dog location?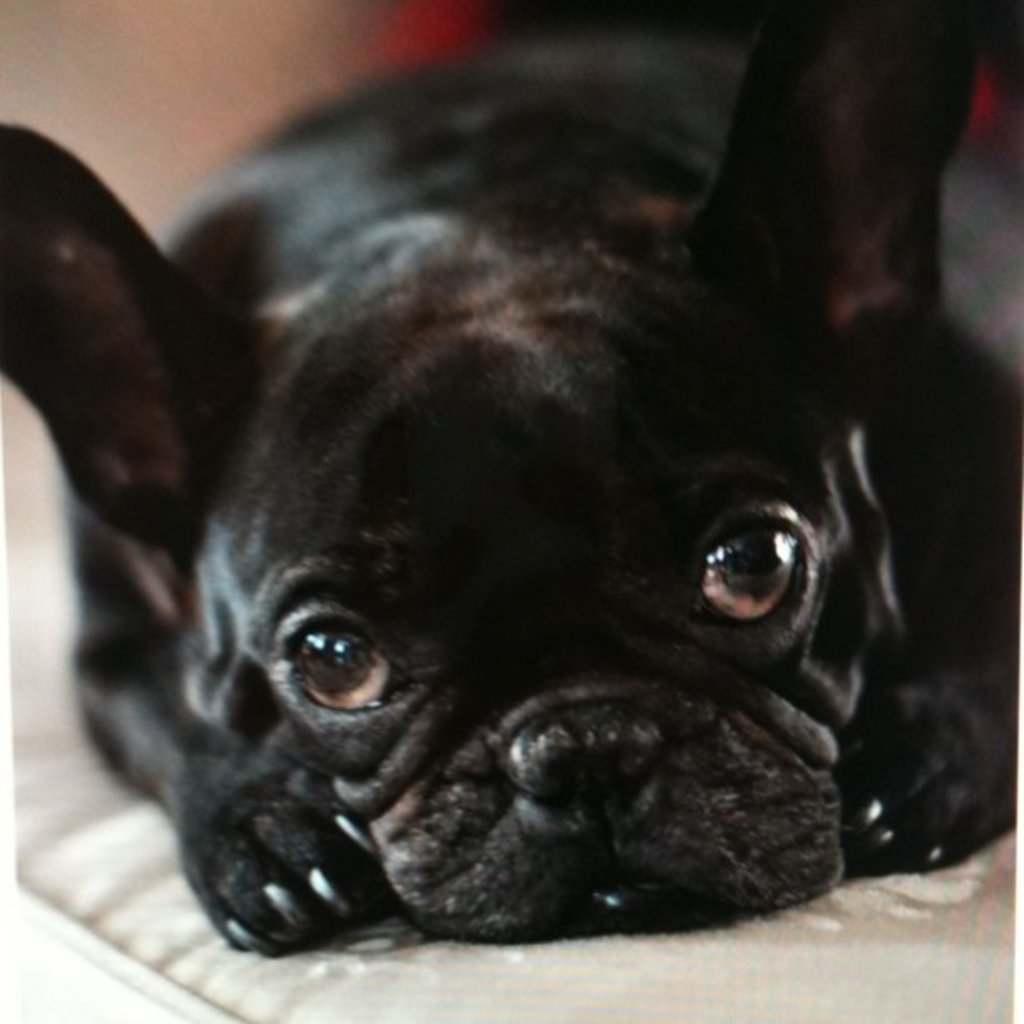
(left=0, top=0, right=1022, bottom=960)
